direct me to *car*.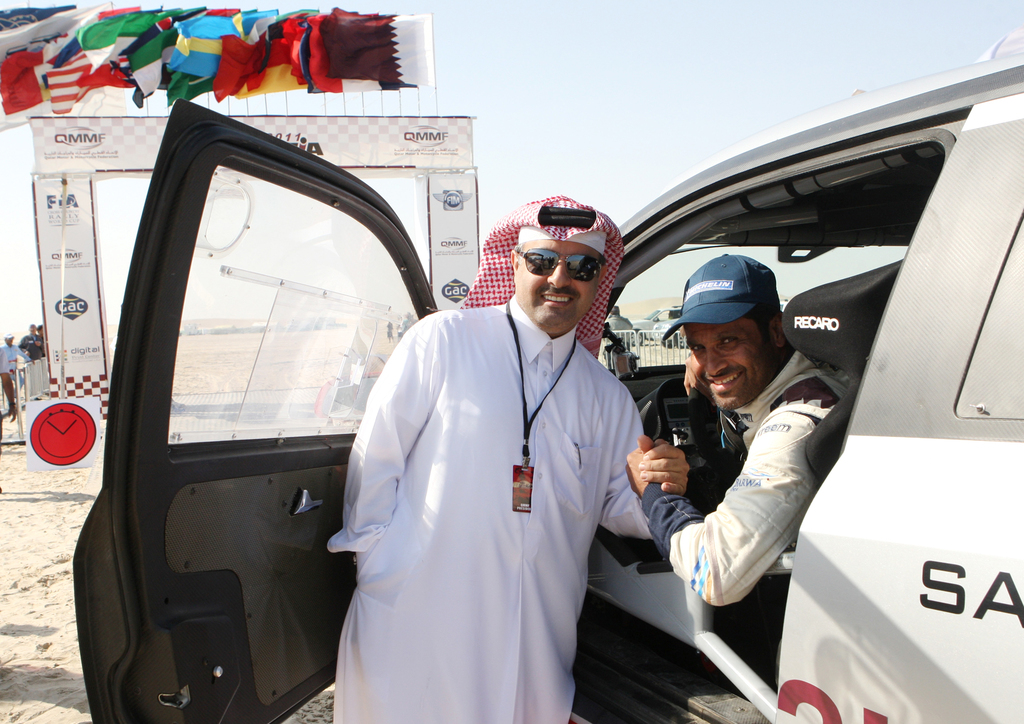
Direction: <bbox>52, 44, 959, 717</bbox>.
